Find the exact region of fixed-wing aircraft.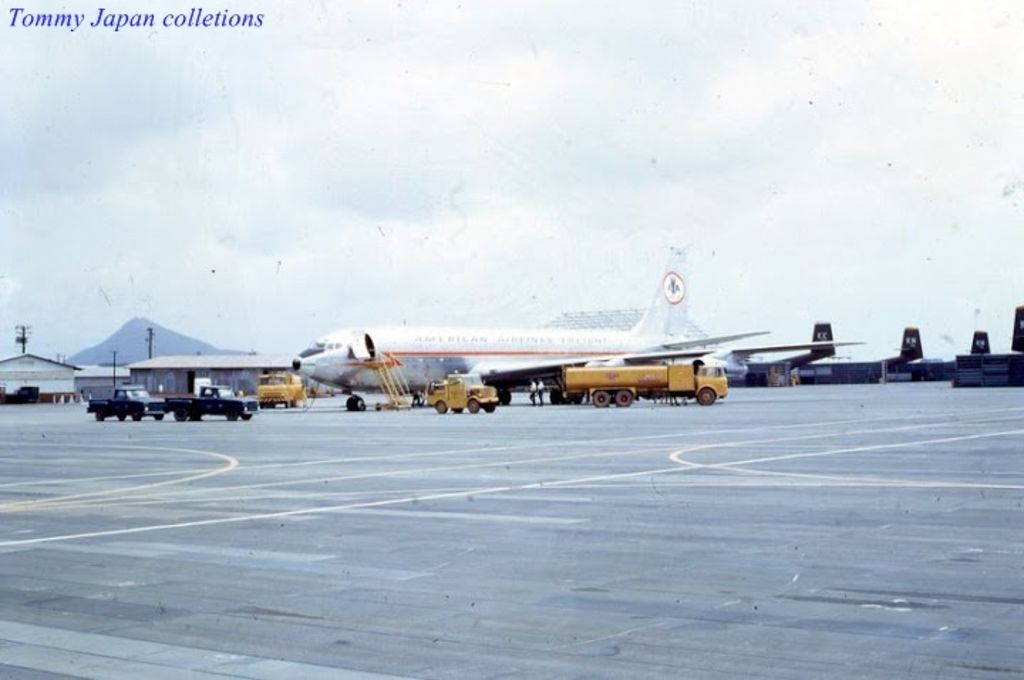
Exact region: select_region(283, 228, 866, 401).
